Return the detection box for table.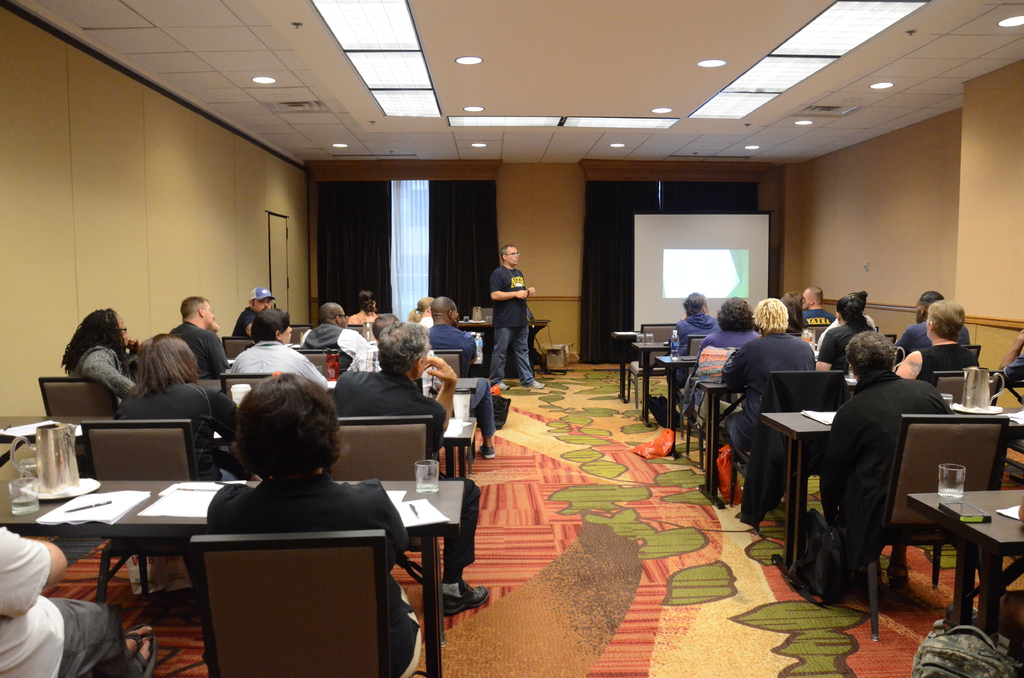
region(610, 330, 645, 405).
